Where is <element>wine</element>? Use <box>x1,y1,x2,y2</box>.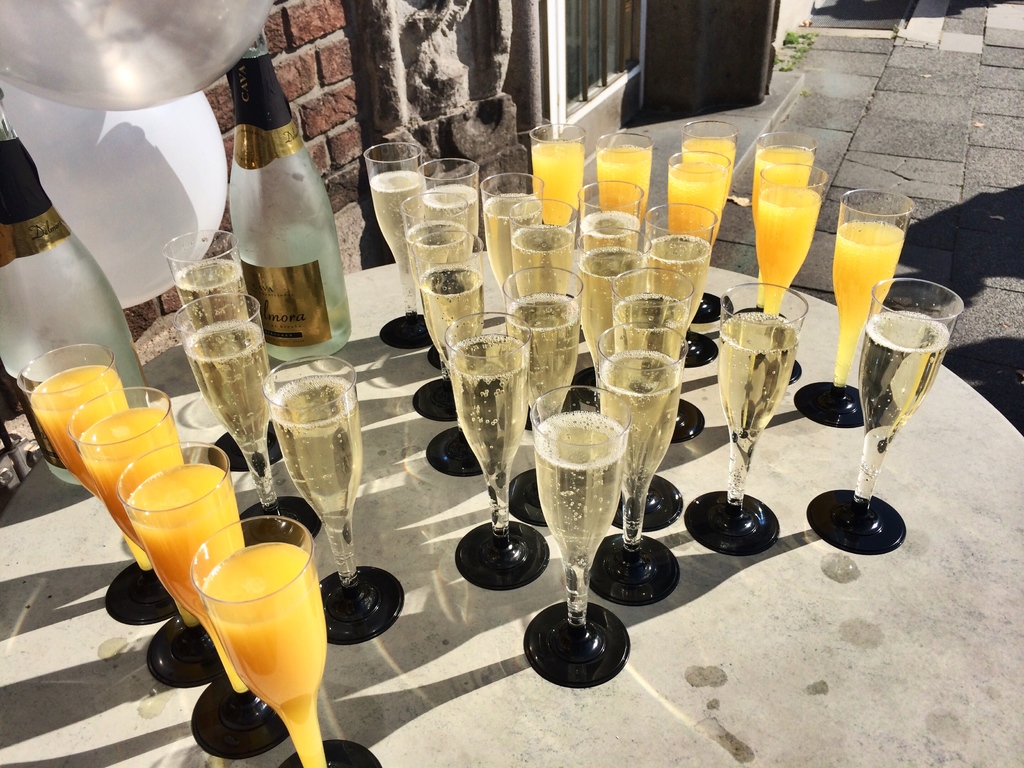
<box>508,291,580,426</box>.
